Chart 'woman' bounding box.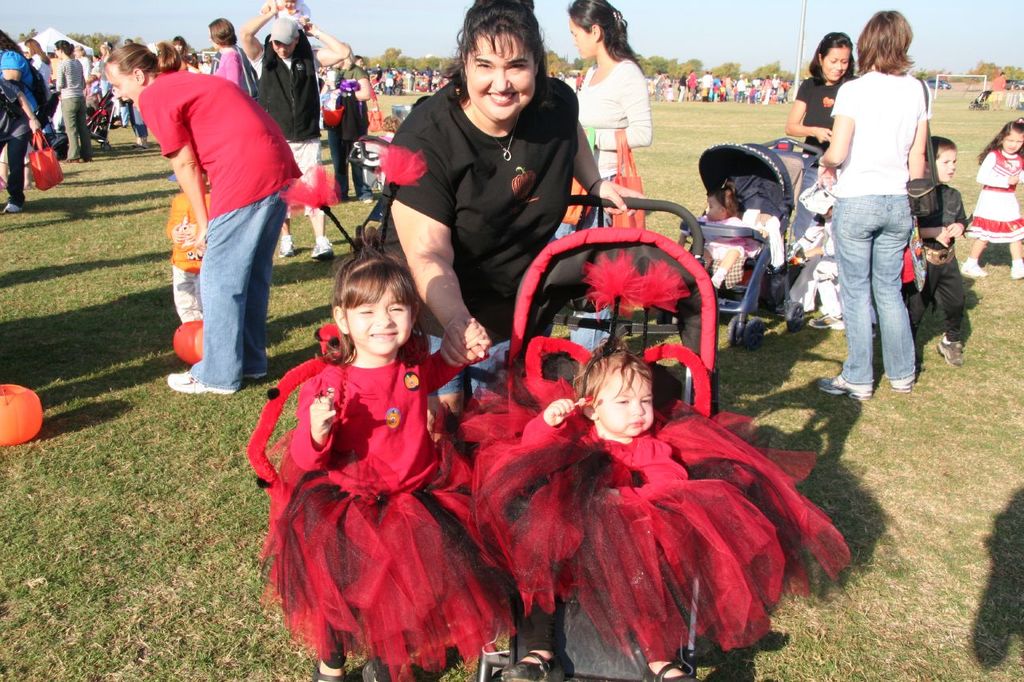
Charted: {"left": 103, "top": 40, "right": 302, "bottom": 395}.
